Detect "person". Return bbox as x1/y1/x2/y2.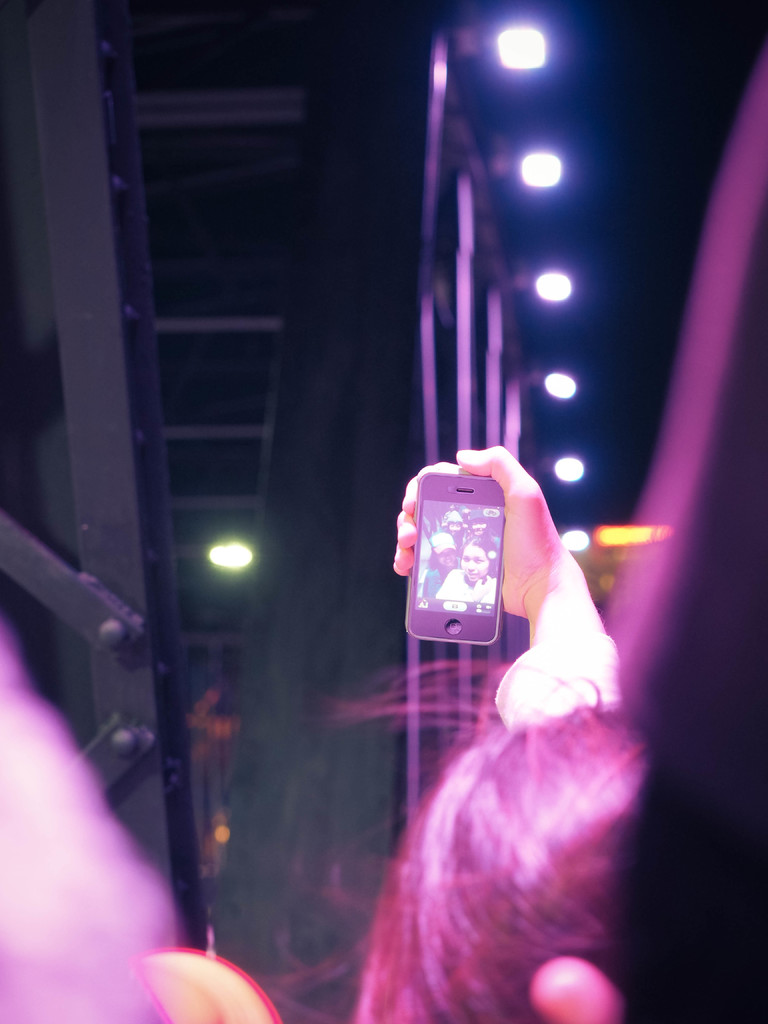
121/956/276/1023.
